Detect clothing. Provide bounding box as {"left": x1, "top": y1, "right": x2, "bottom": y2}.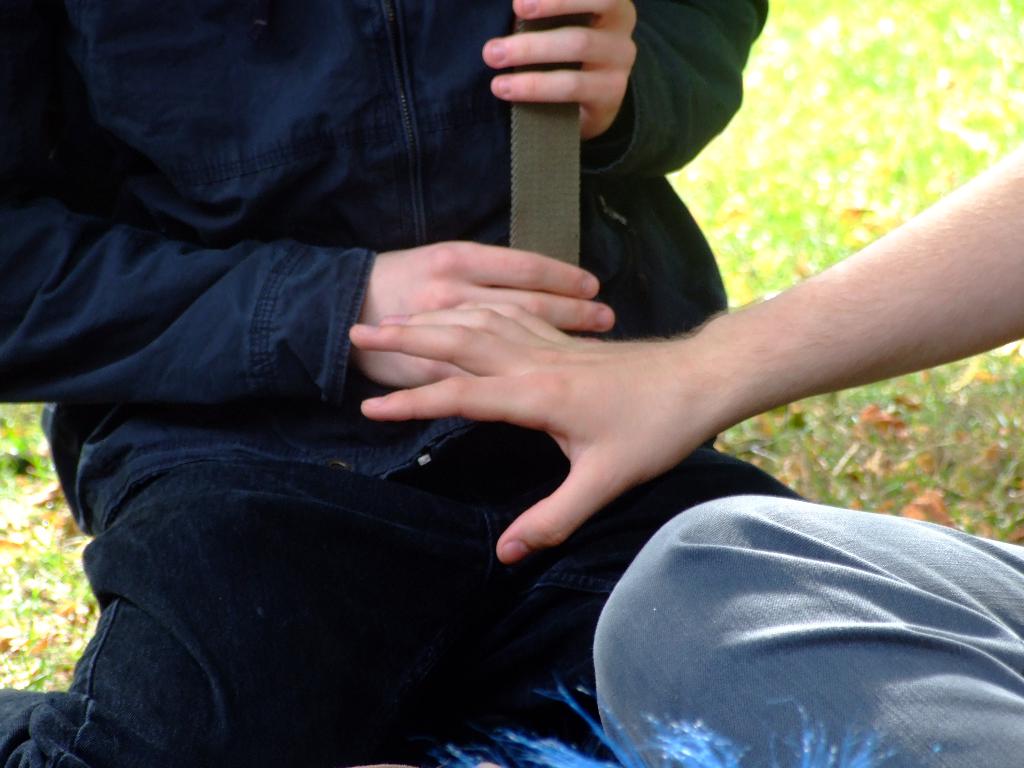
{"left": 596, "top": 495, "right": 1023, "bottom": 767}.
